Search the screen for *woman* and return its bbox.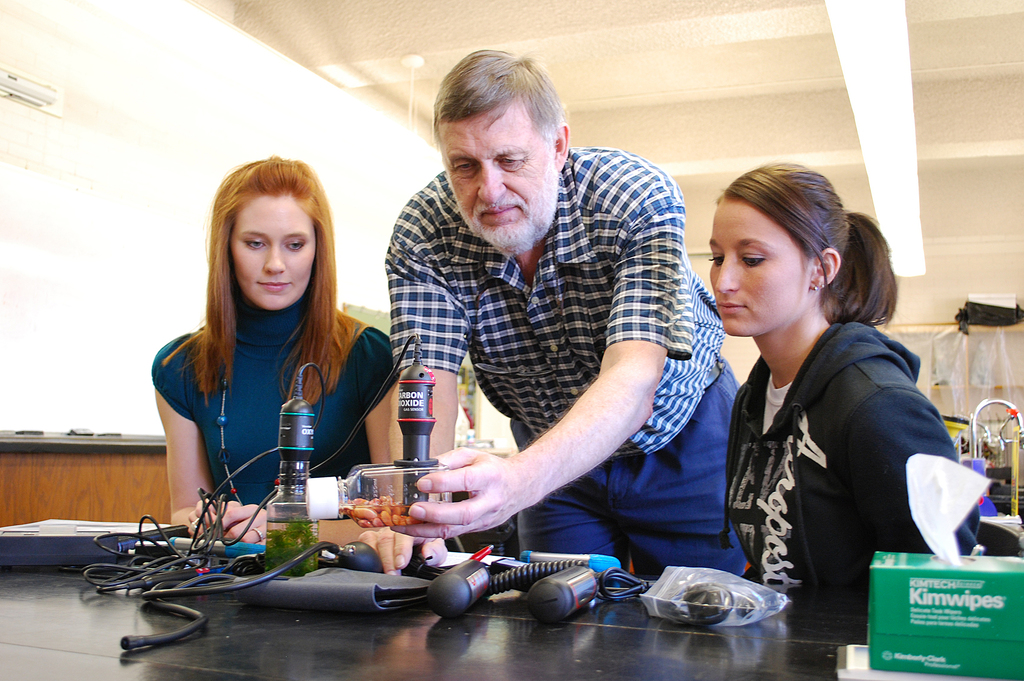
Found: pyautogui.locateOnScreen(699, 159, 994, 628).
